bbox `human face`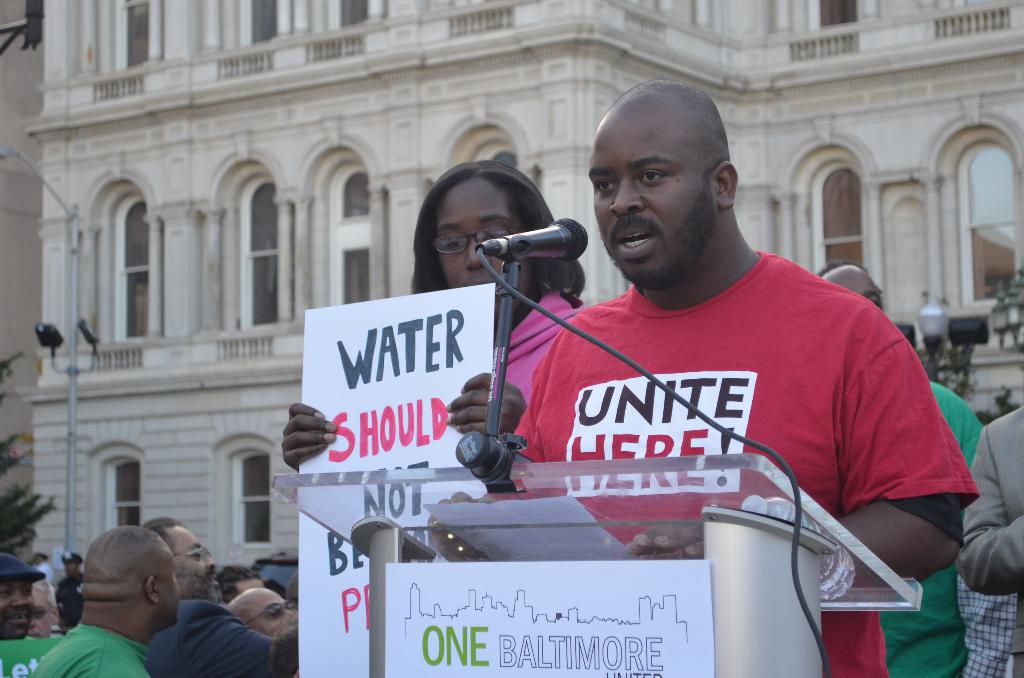
pyautogui.locateOnScreen(258, 594, 296, 630)
